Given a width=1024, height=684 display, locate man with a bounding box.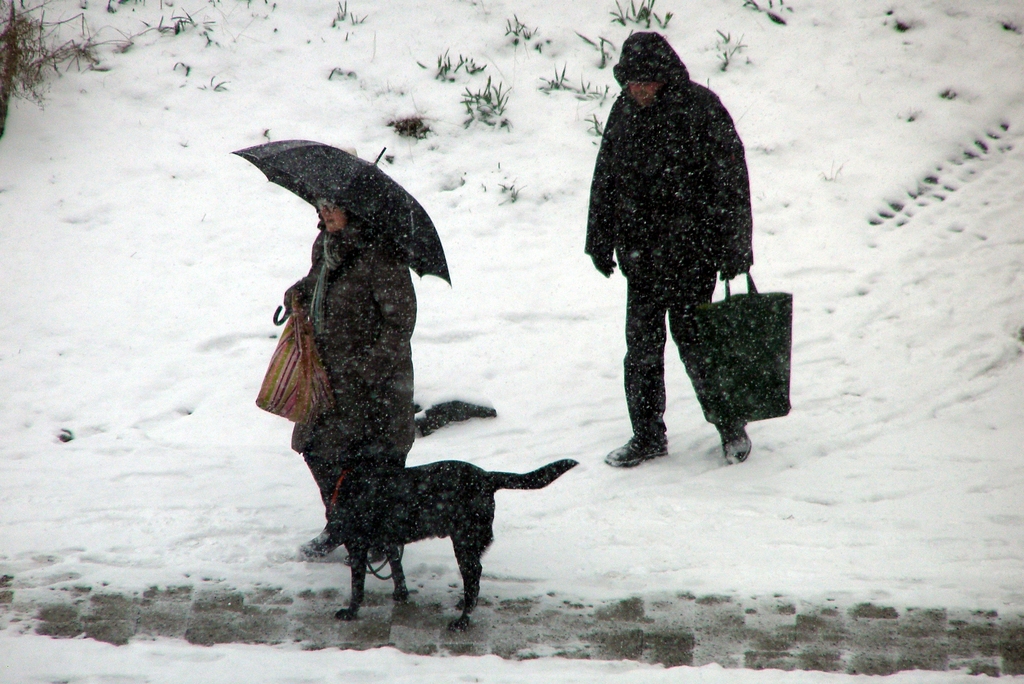
Located: region(570, 22, 764, 485).
